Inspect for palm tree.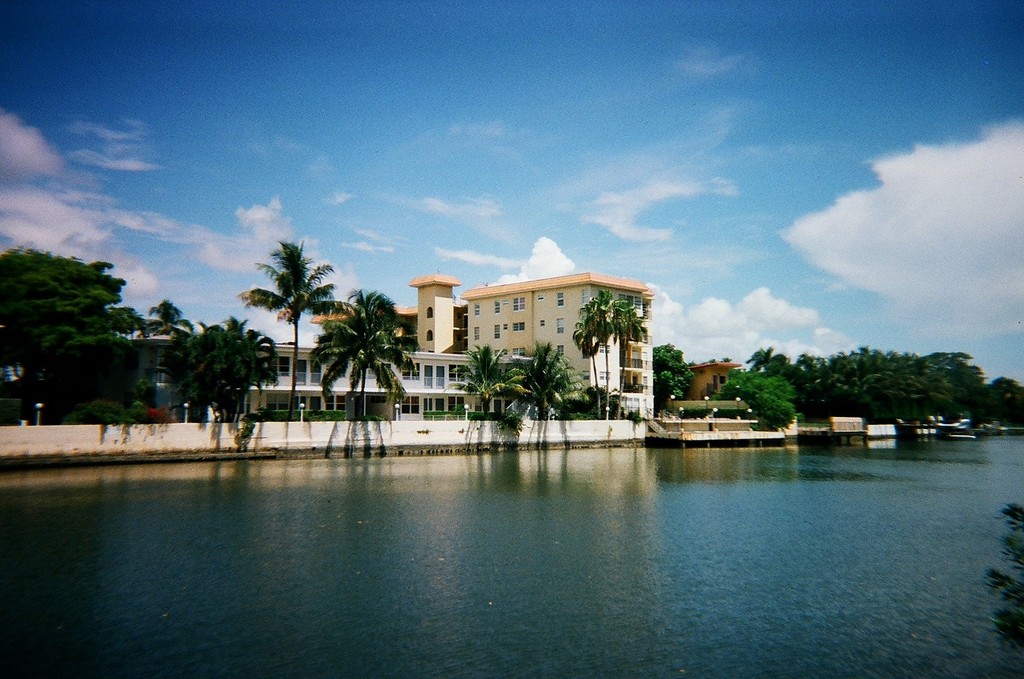
Inspection: bbox=(438, 334, 535, 418).
